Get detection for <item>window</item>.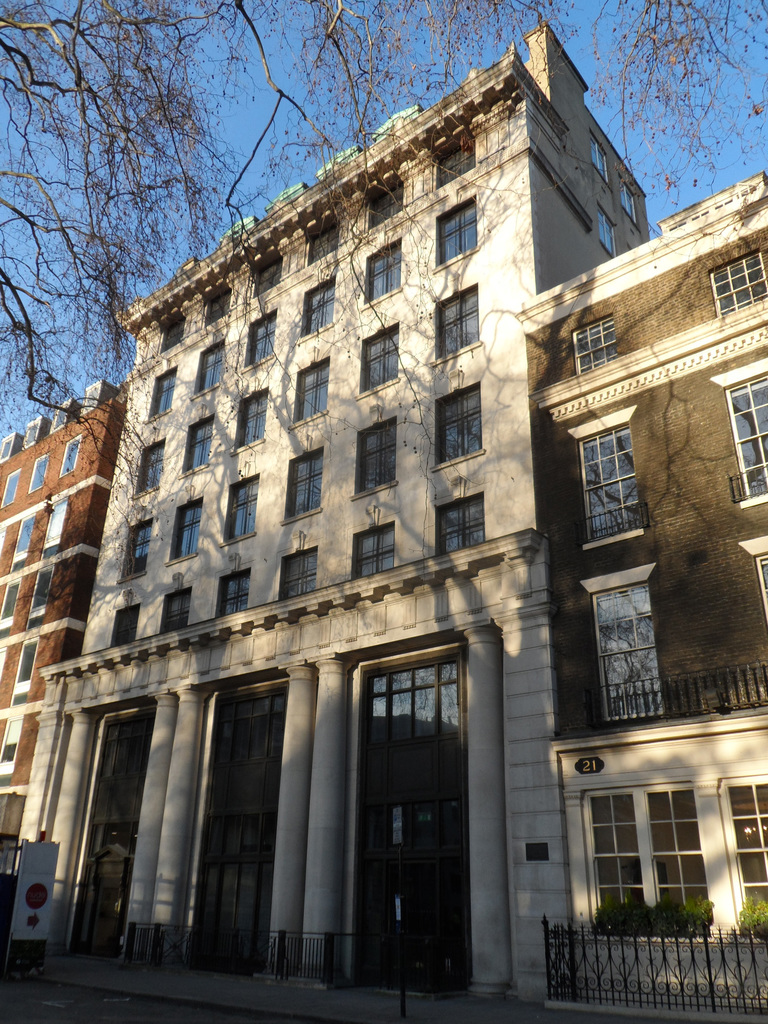
Detection: <bbox>7, 515, 33, 569</bbox>.
